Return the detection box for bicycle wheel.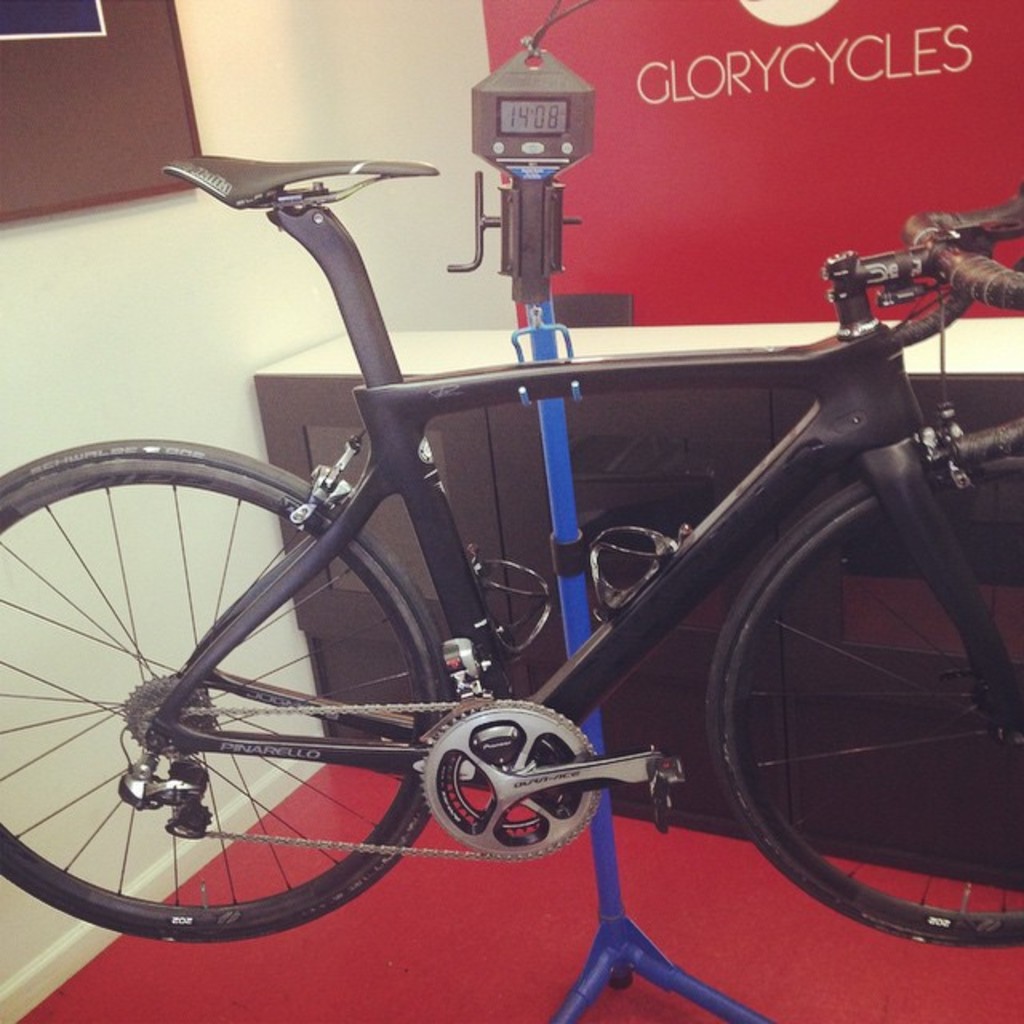
bbox=(704, 435, 1022, 950).
